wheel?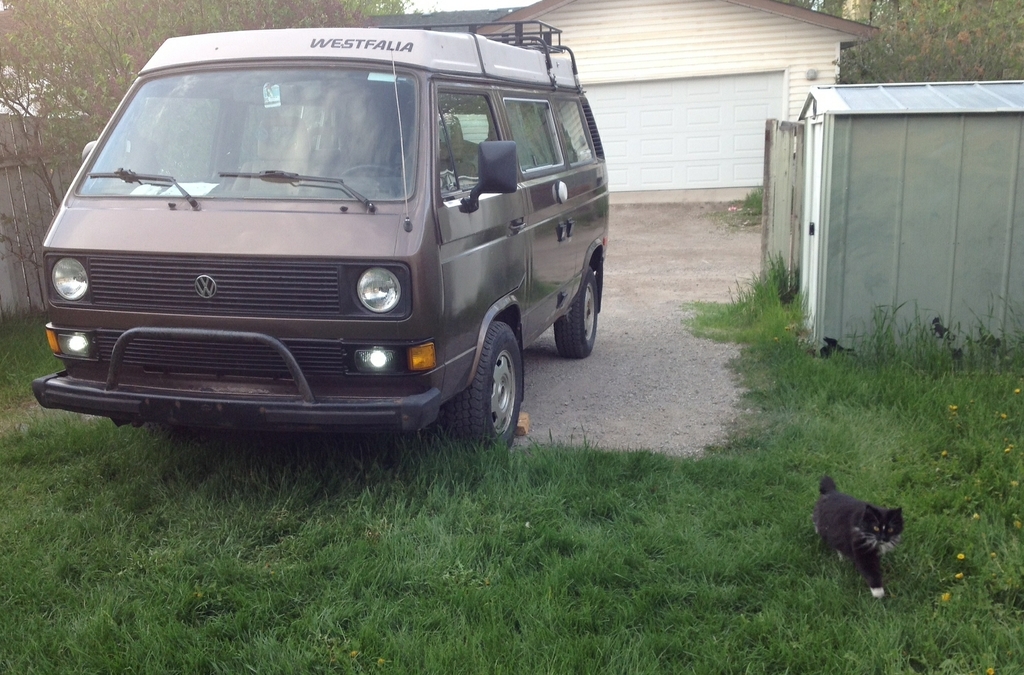
338/161/412/188
